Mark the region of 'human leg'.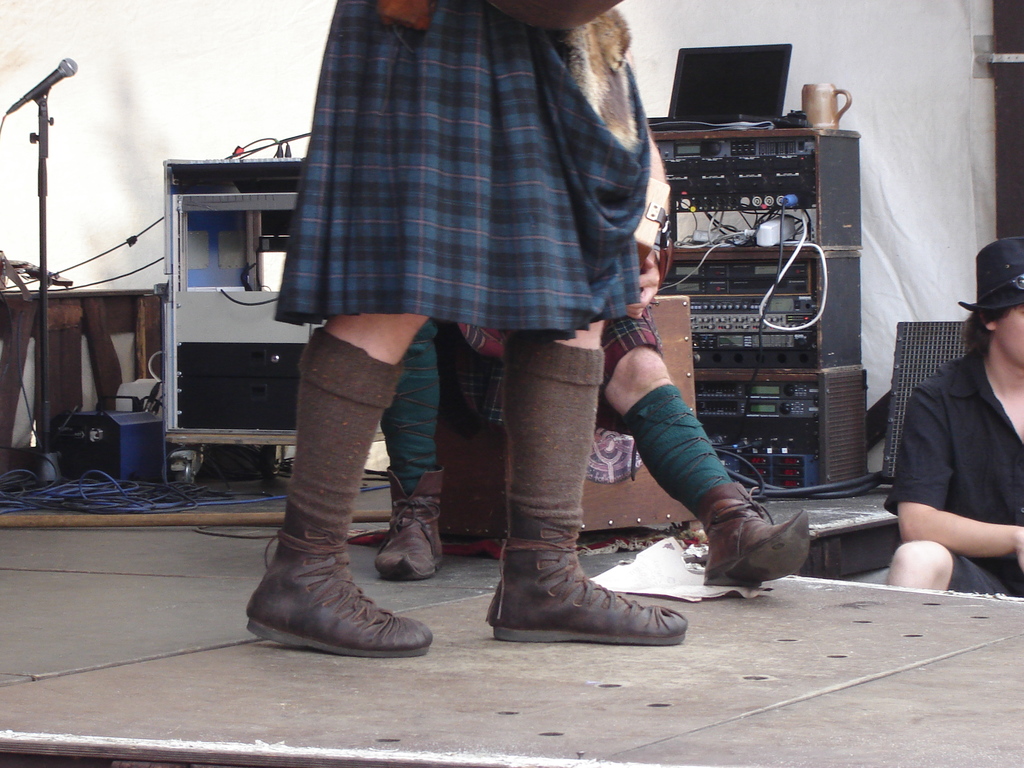
Region: bbox=[484, 321, 685, 646].
